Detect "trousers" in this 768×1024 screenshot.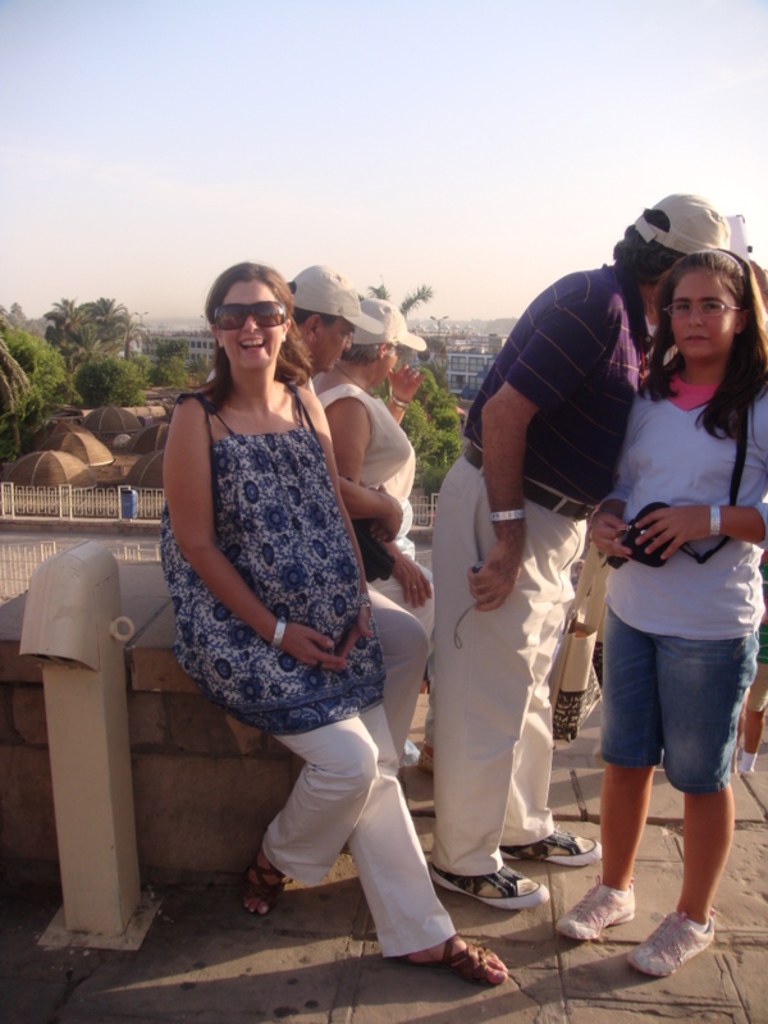
Detection: 426 431 585 872.
